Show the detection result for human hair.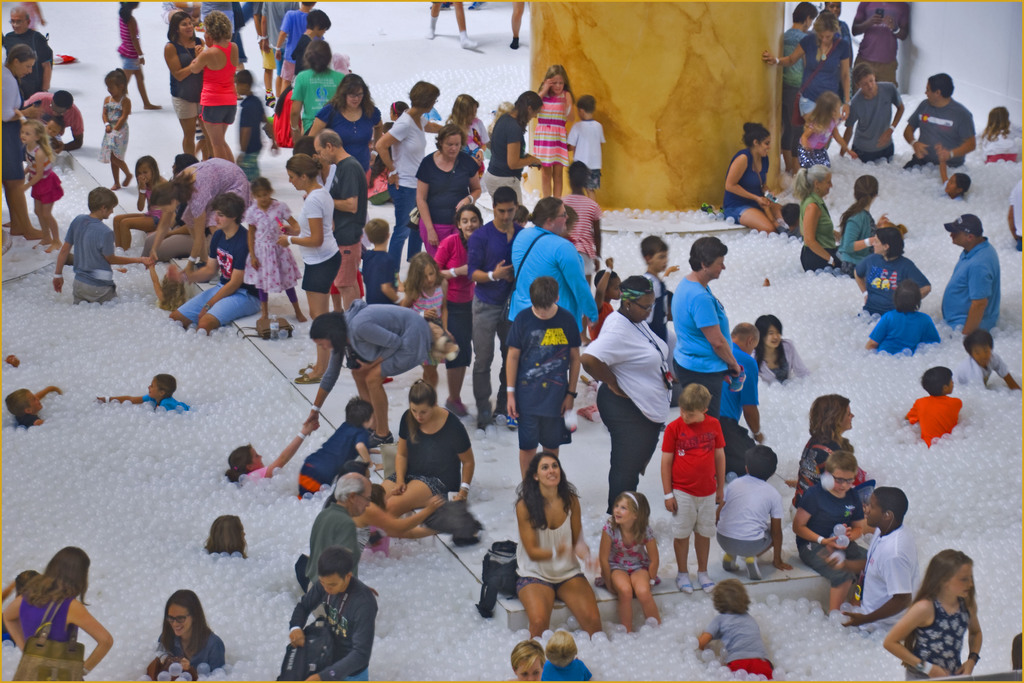
x1=805, y1=397, x2=852, y2=452.
